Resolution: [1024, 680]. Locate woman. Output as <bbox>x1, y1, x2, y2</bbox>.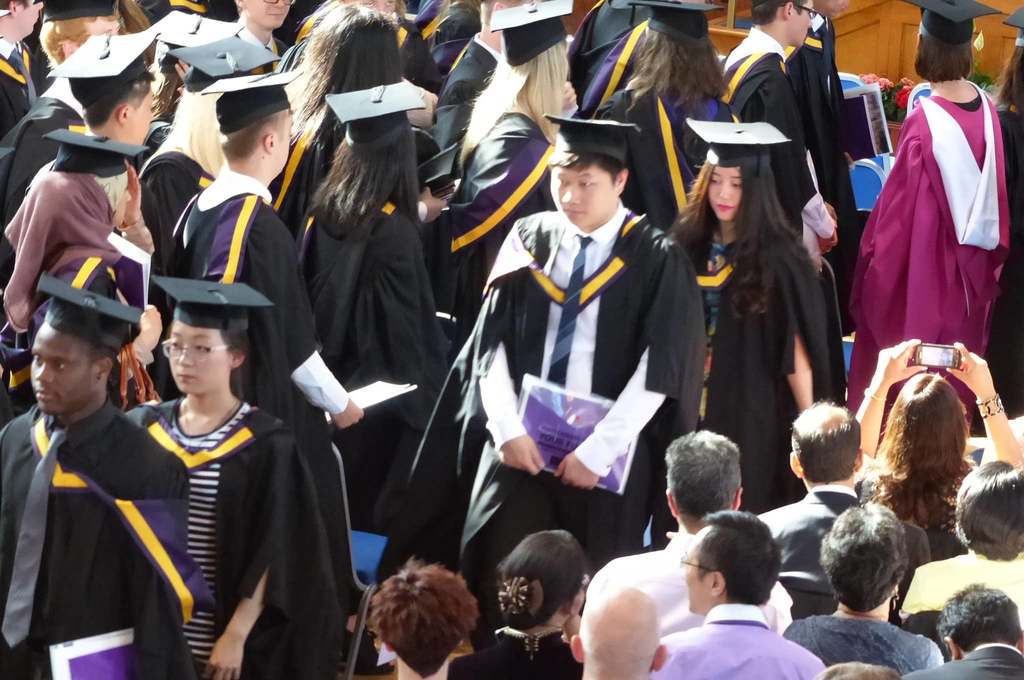
<bbox>594, 0, 740, 238</bbox>.
